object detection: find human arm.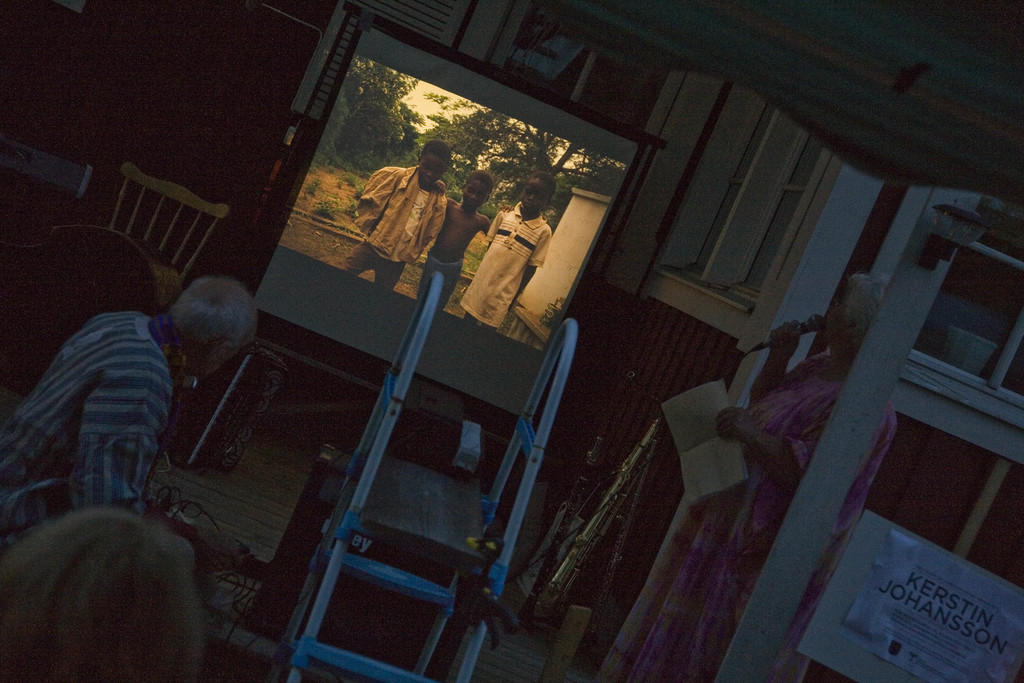
l=518, t=233, r=545, b=299.
